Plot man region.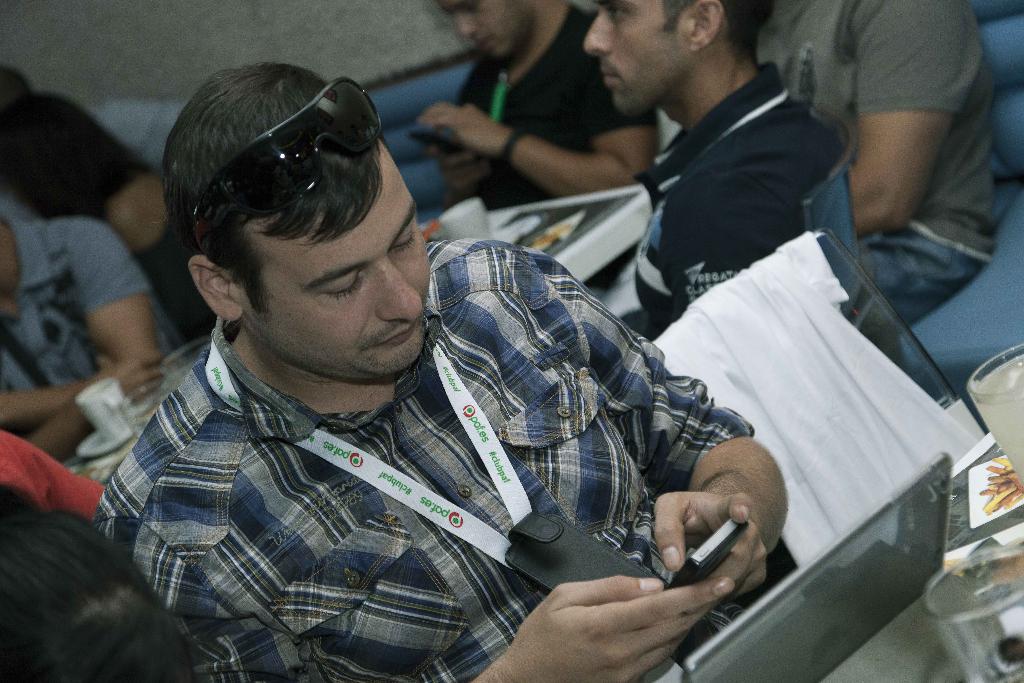
Plotted at x1=592 y1=0 x2=818 y2=317.
